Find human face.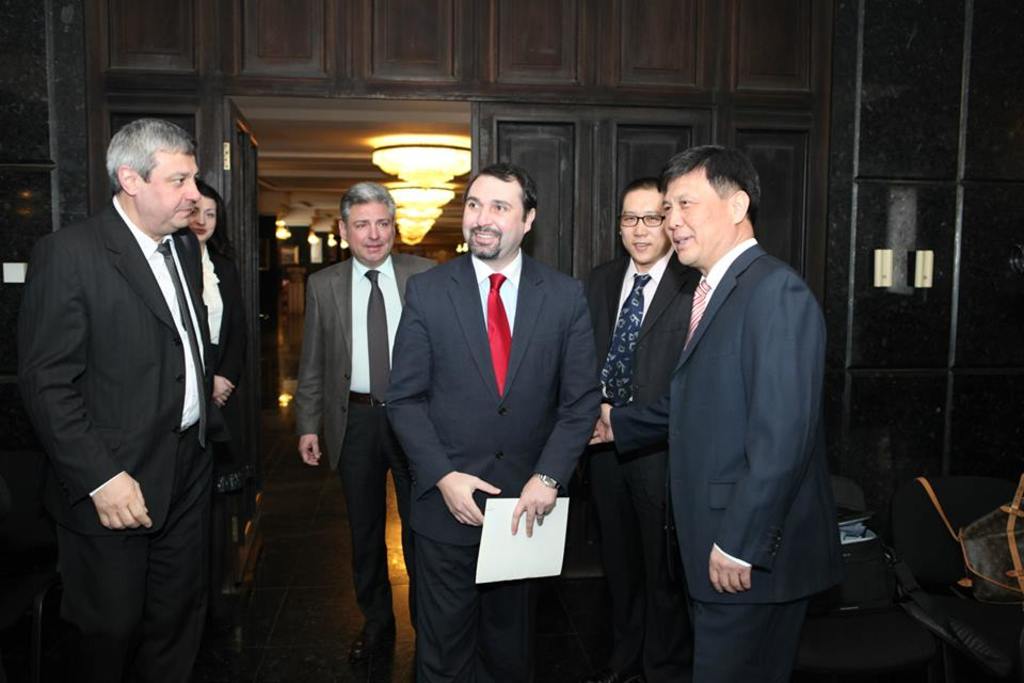
x1=619, y1=186, x2=670, y2=259.
